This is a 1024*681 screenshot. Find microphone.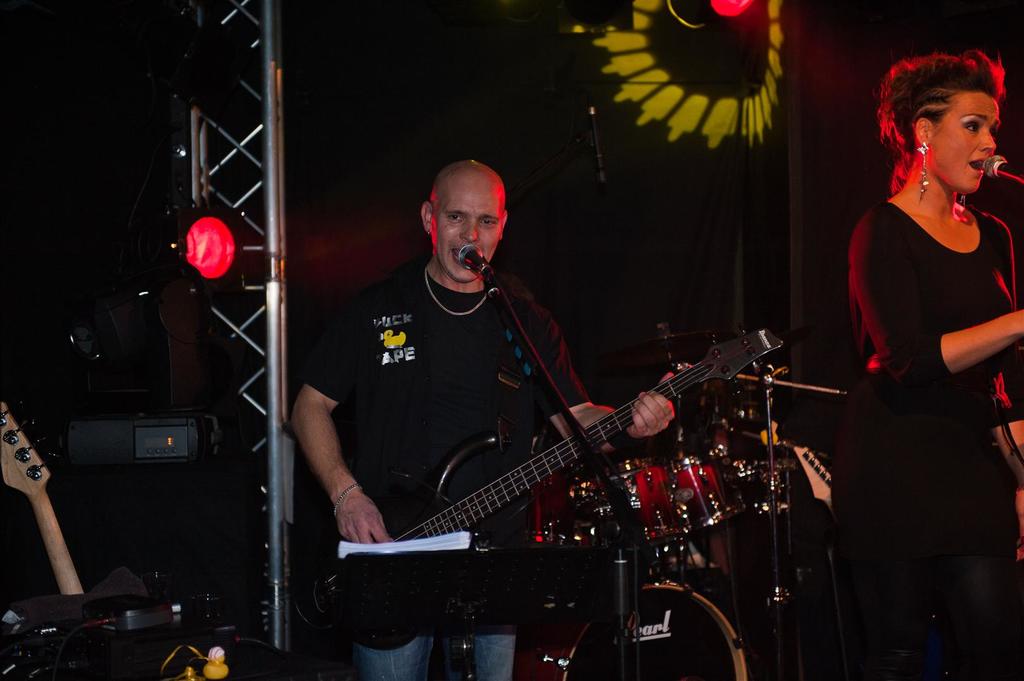
Bounding box: {"left": 981, "top": 156, "right": 1023, "bottom": 189}.
